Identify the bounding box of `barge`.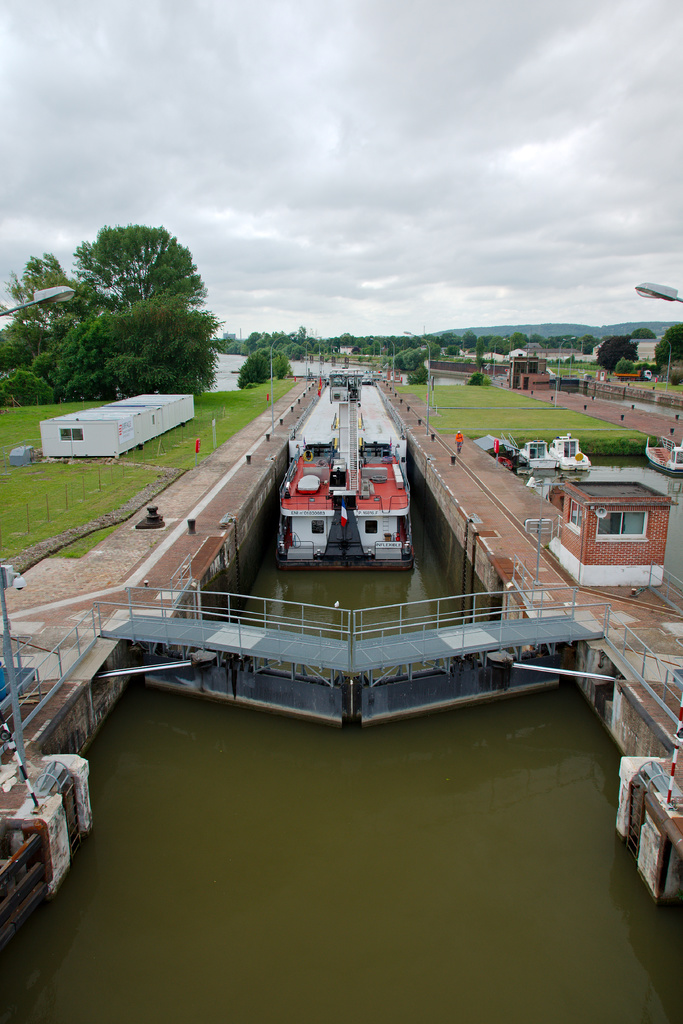
{"left": 278, "top": 374, "right": 411, "bottom": 572}.
